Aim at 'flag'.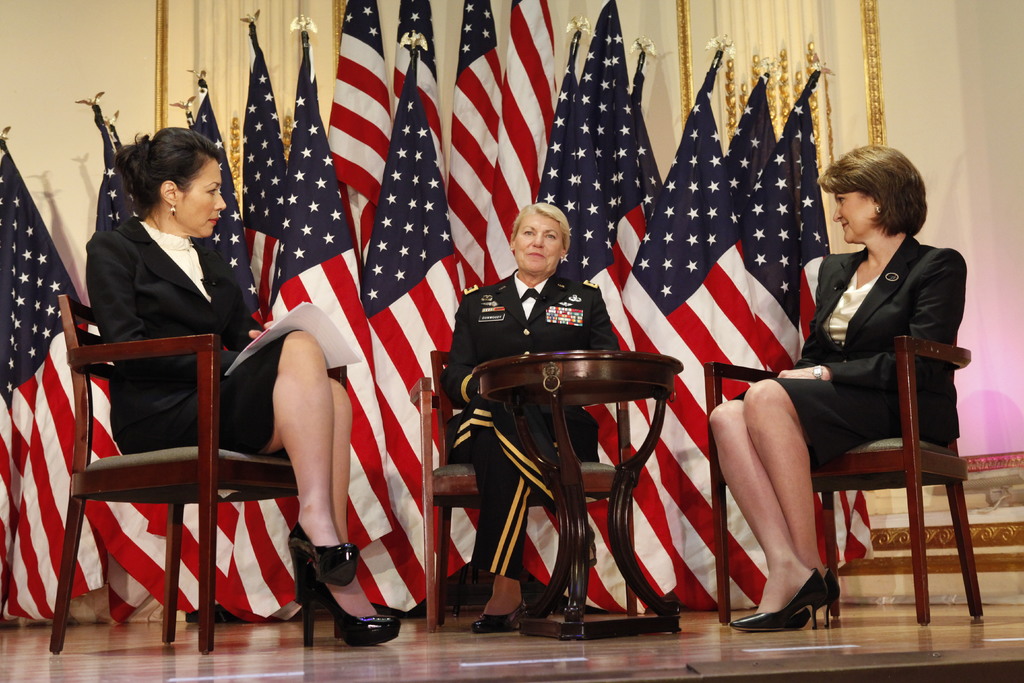
Aimed at 241, 10, 289, 294.
